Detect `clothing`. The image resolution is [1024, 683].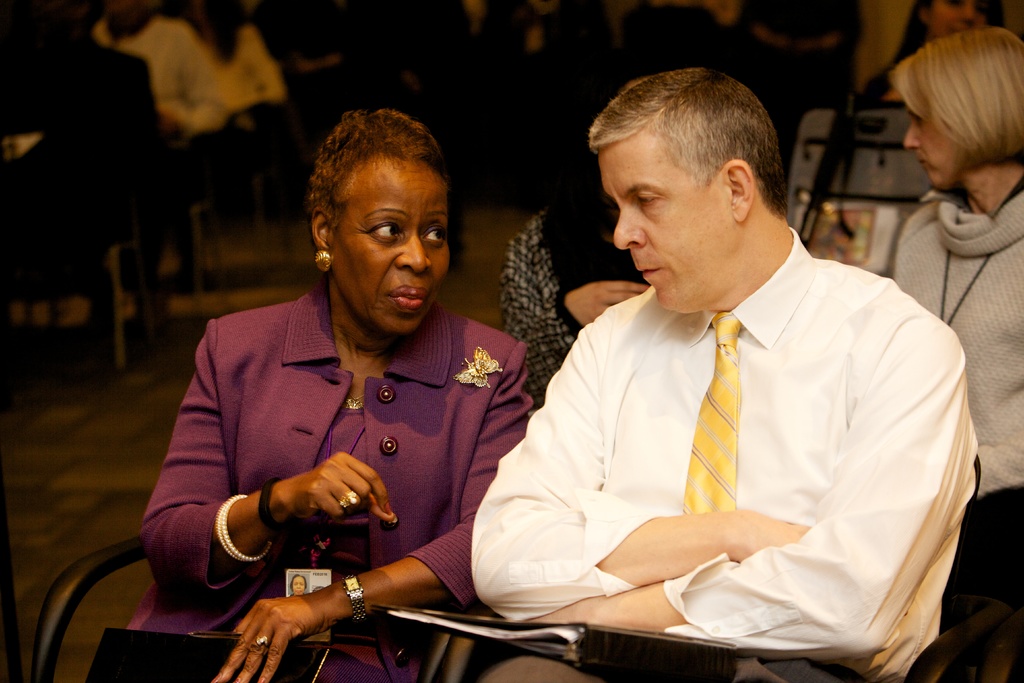
(884, 171, 1023, 612).
